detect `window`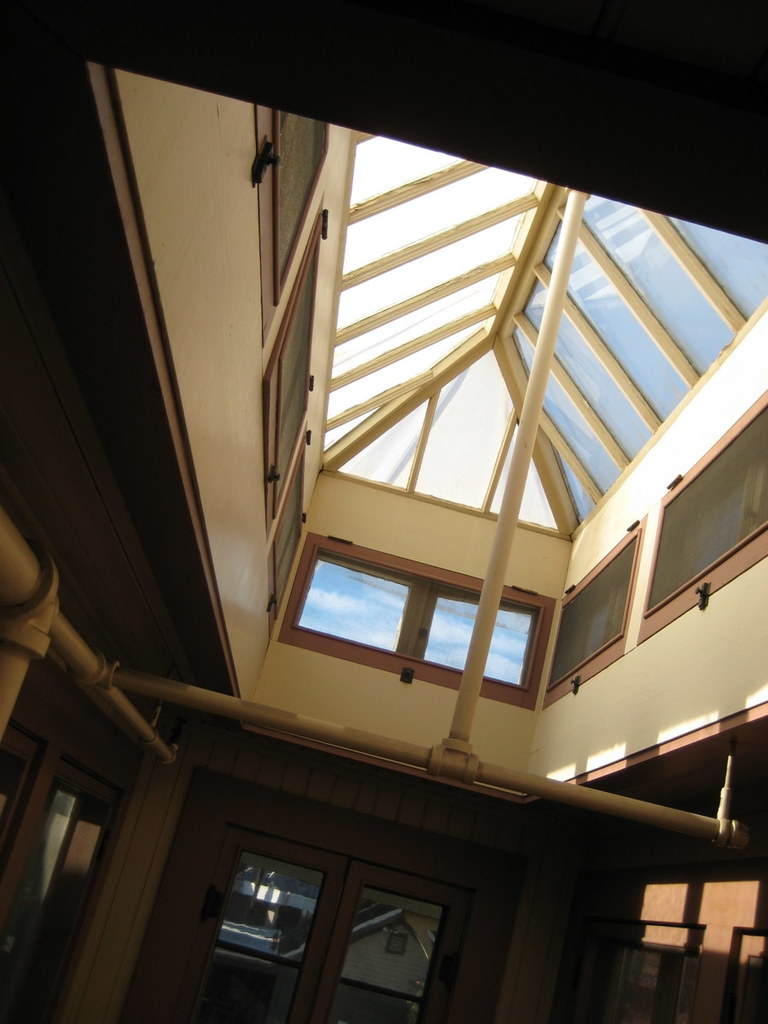
286:542:486:676
